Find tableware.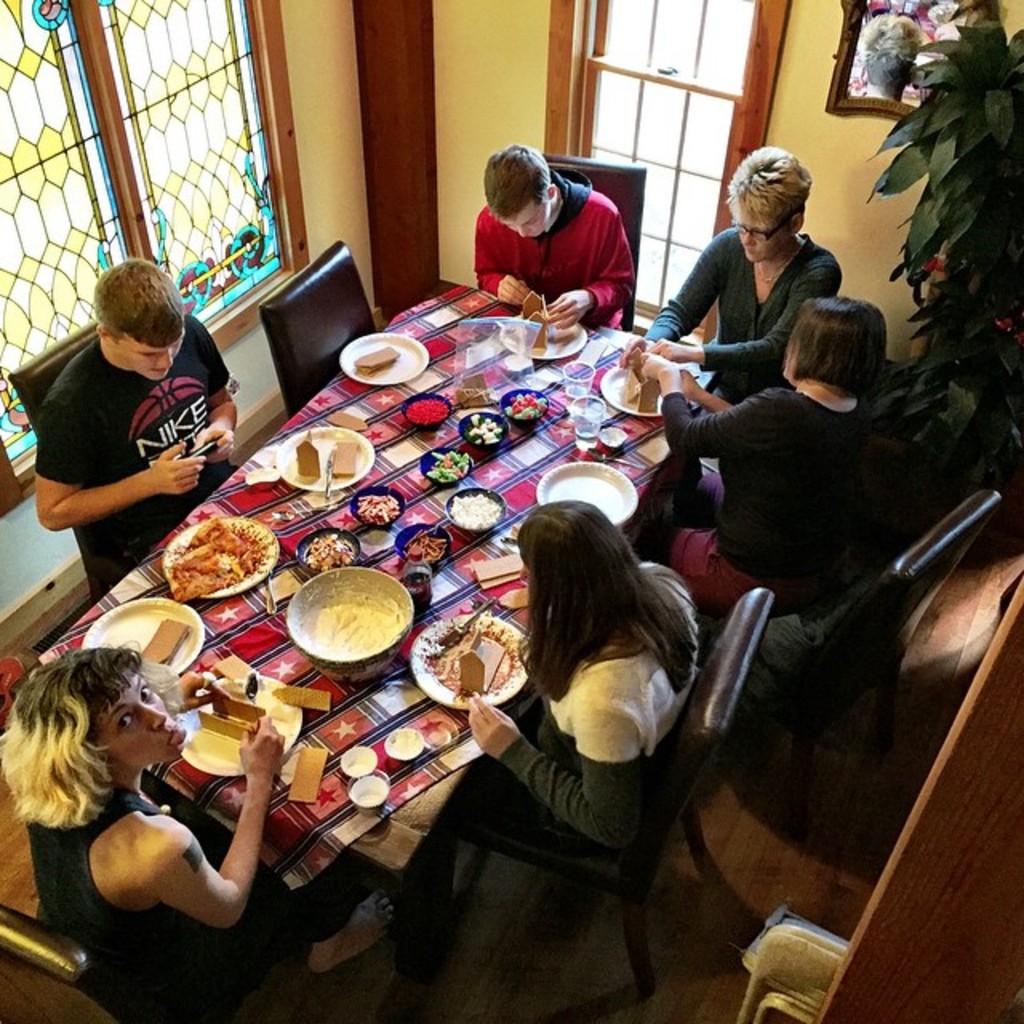
(560,352,598,395).
